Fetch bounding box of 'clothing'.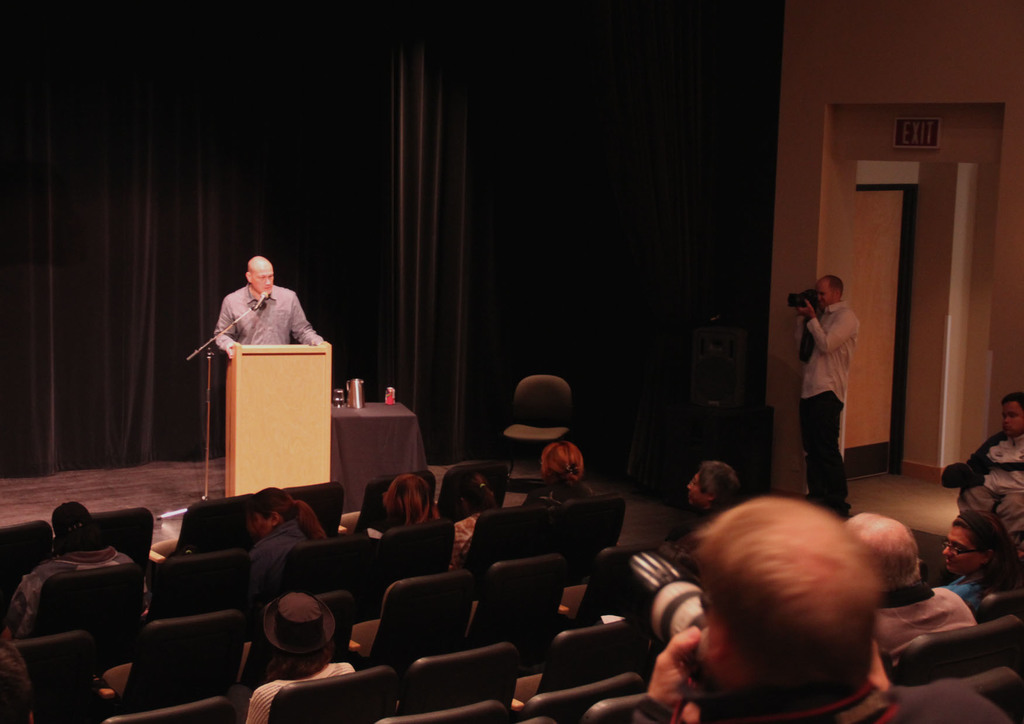
Bbox: bbox=(6, 545, 154, 640).
